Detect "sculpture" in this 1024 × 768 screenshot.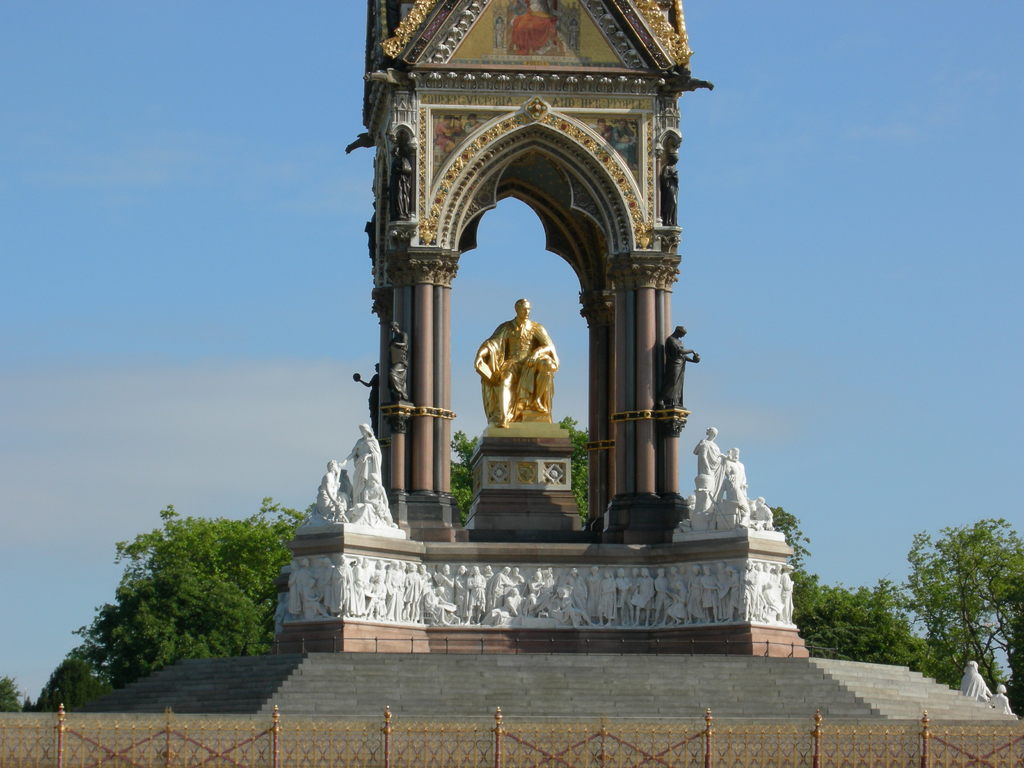
Detection: [left=631, top=569, right=640, bottom=609].
